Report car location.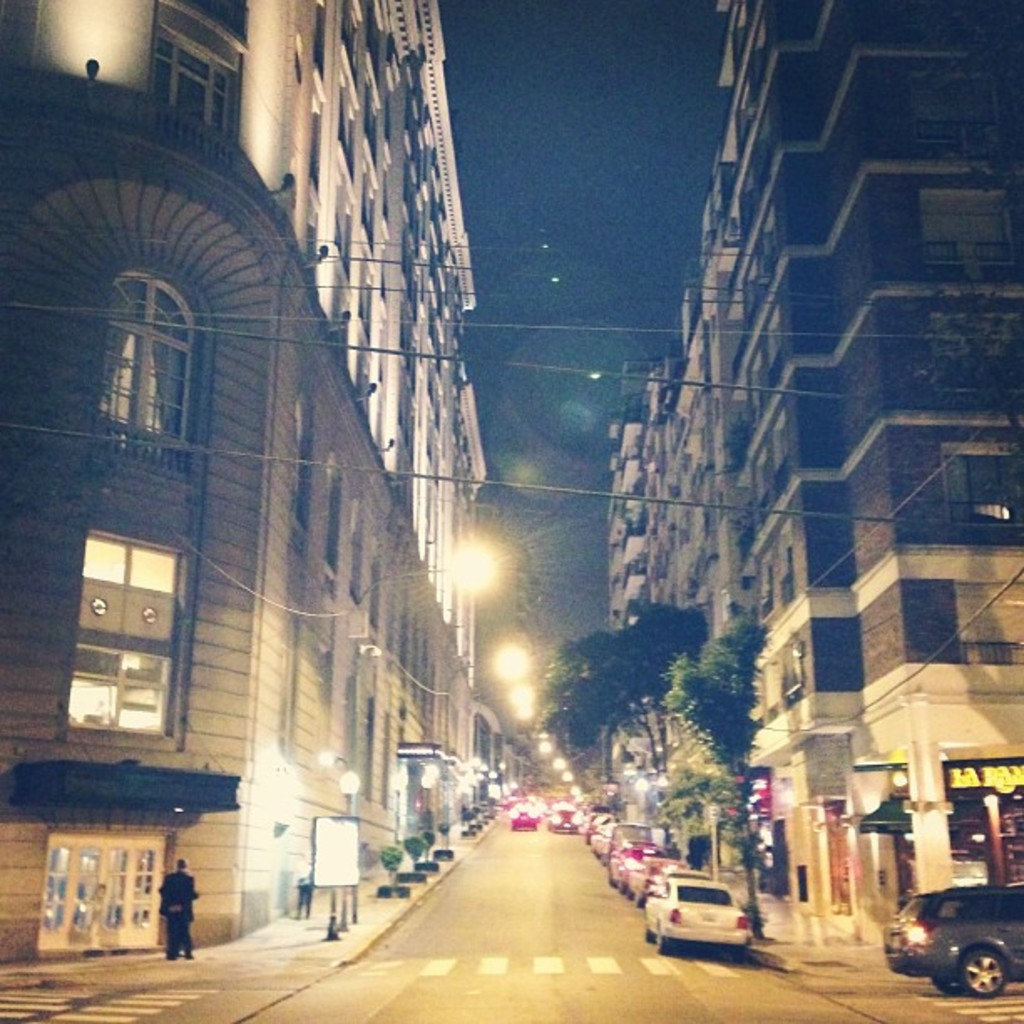
Report: x1=646 y1=875 x2=748 y2=959.
